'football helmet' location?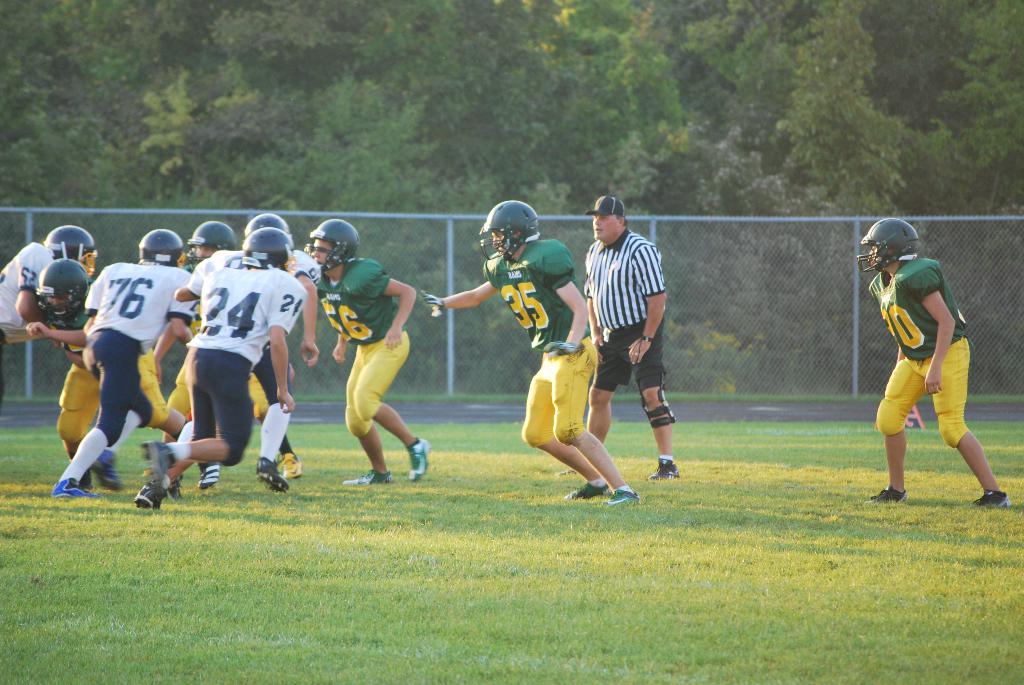
l=29, t=257, r=86, b=331
